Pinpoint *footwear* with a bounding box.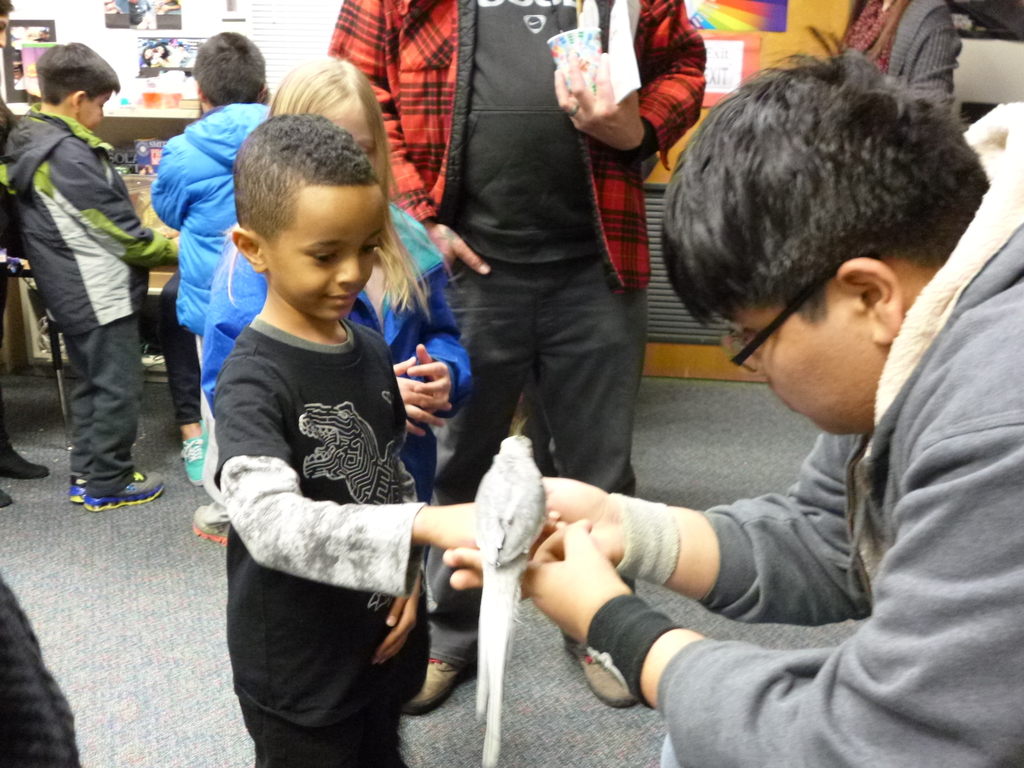
box=[0, 486, 15, 509].
